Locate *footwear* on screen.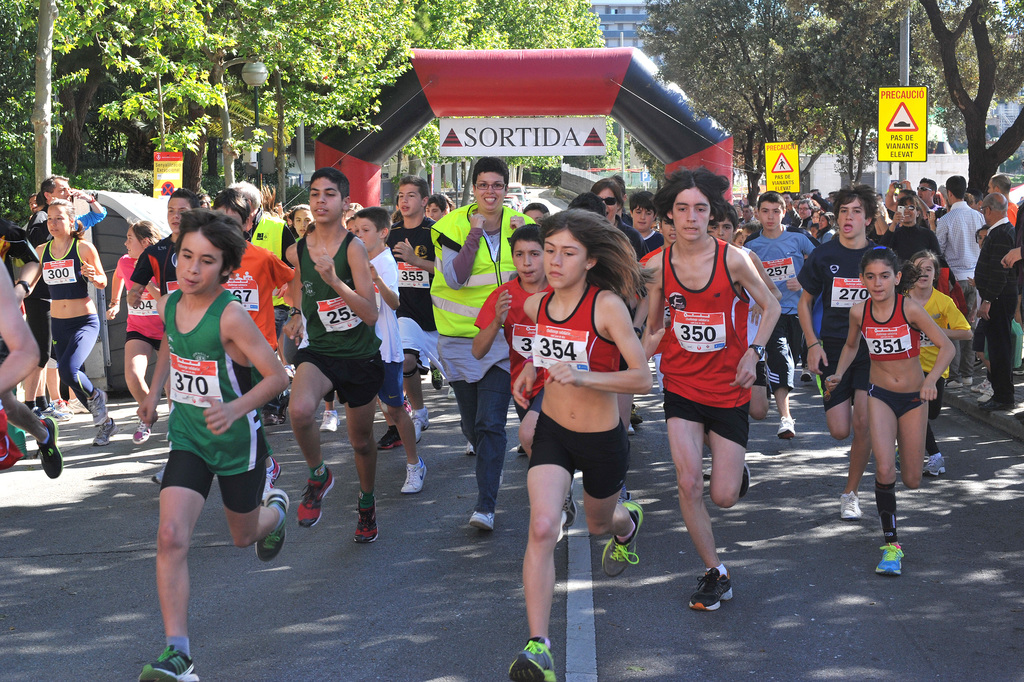
On screen at bbox=[444, 388, 456, 398].
